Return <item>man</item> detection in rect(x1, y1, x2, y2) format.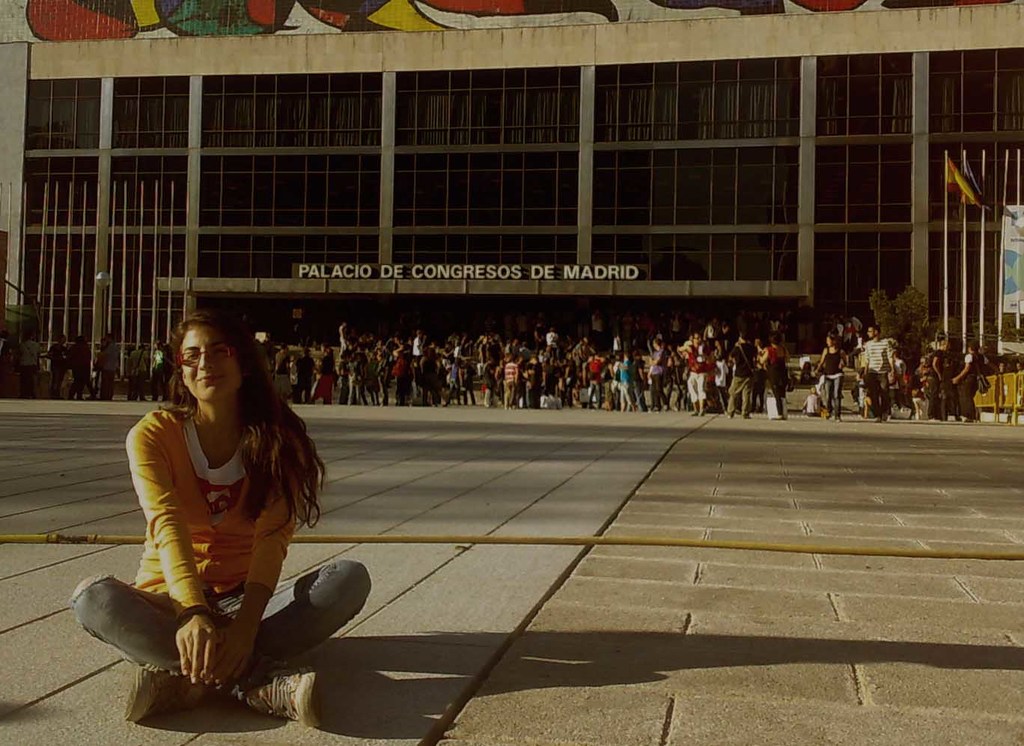
rect(74, 339, 85, 399).
